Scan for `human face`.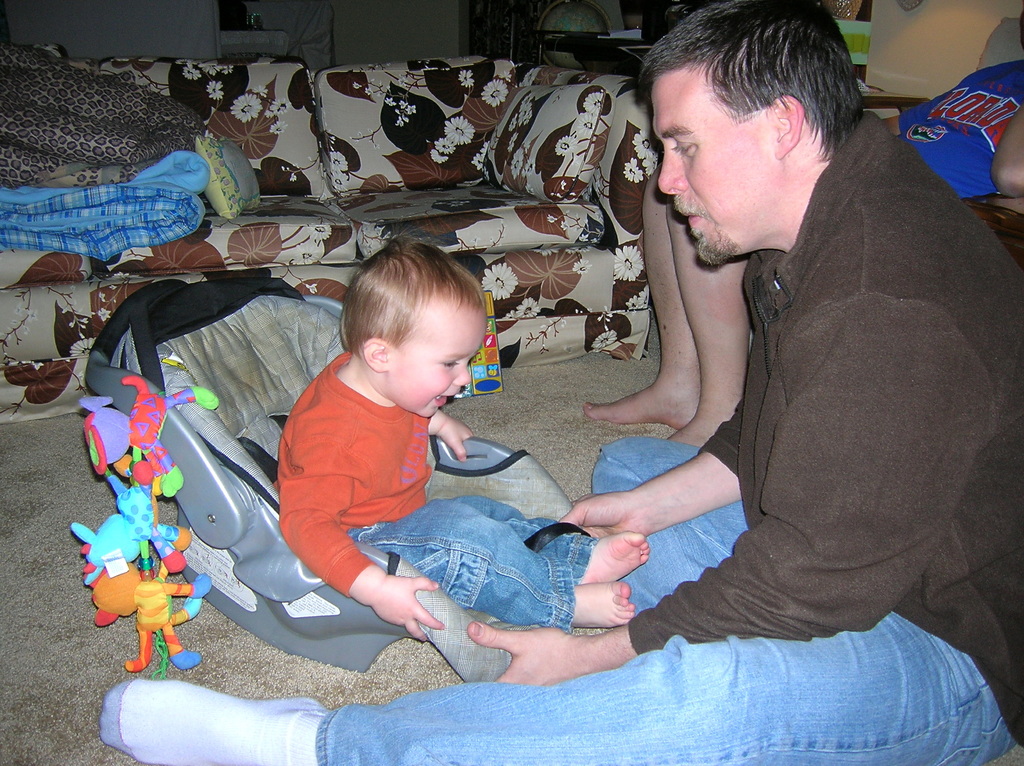
Scan result: (393,317,491,413).
